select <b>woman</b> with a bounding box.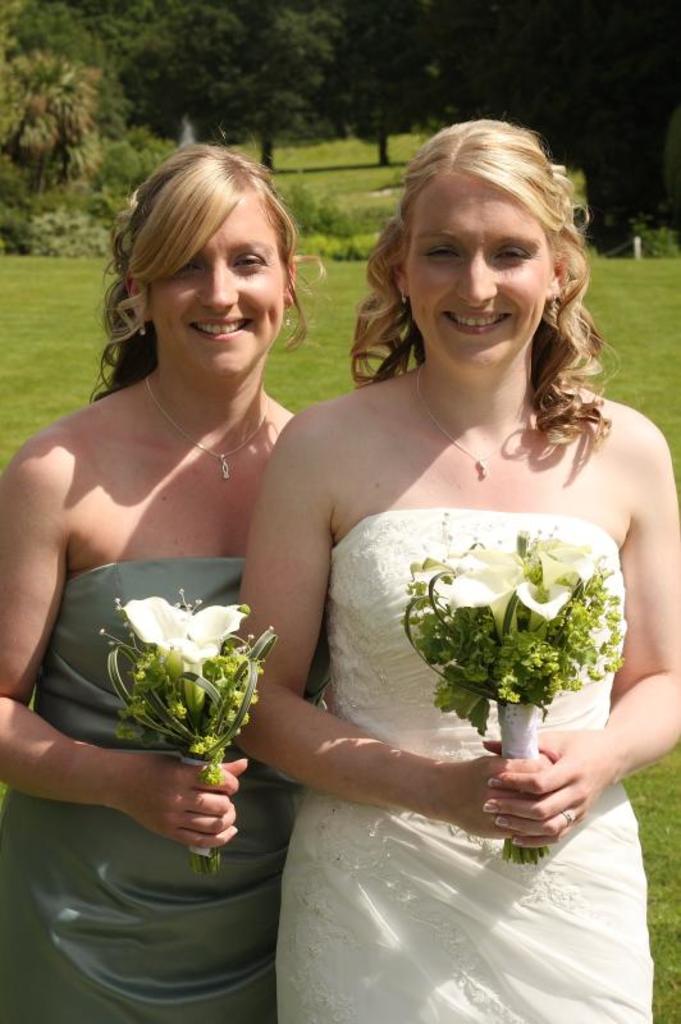
229 118 680 1023.
